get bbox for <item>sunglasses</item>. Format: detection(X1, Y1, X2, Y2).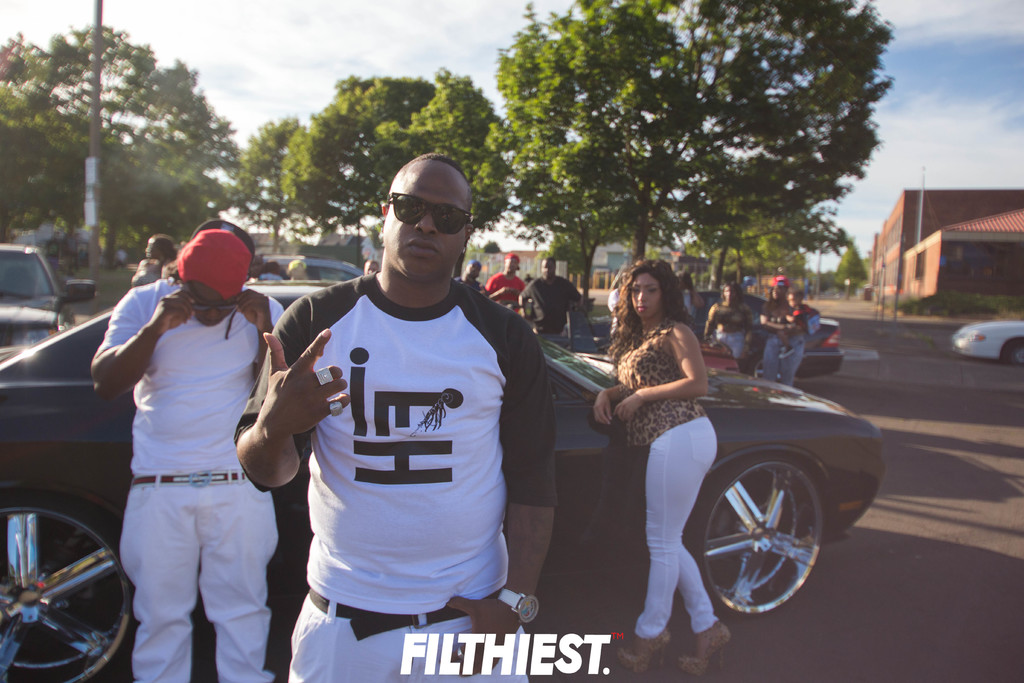
detection(385, 193, 472, 235).
